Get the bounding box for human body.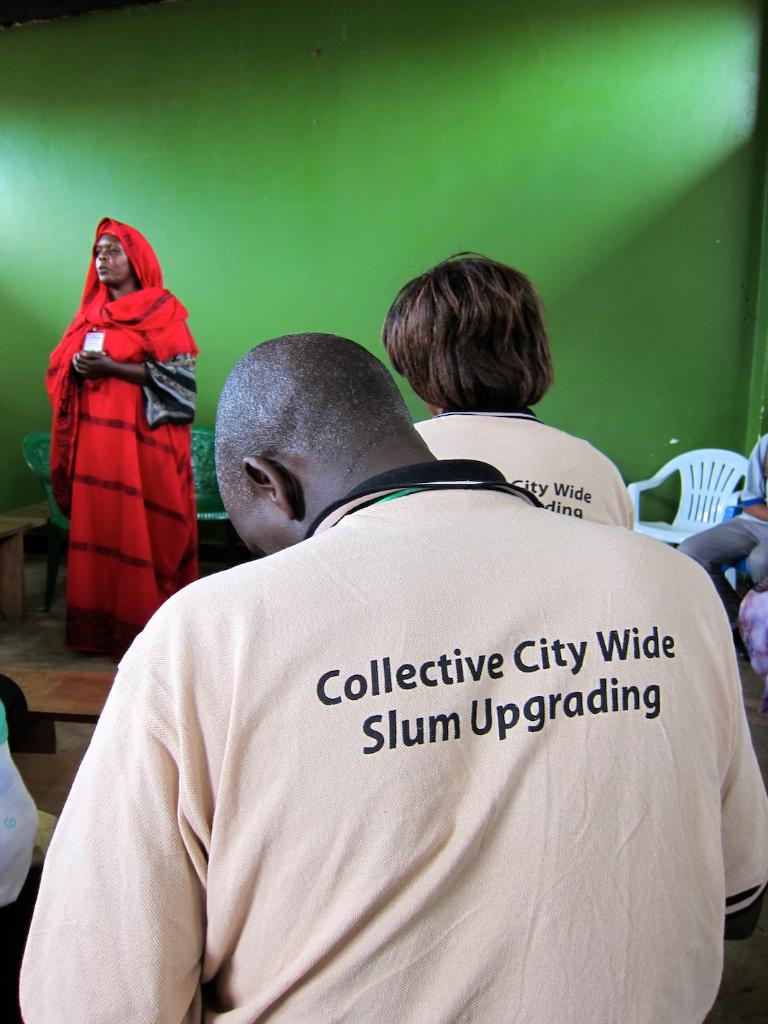
x1=675, y1=426, x2=767, y2=666.
